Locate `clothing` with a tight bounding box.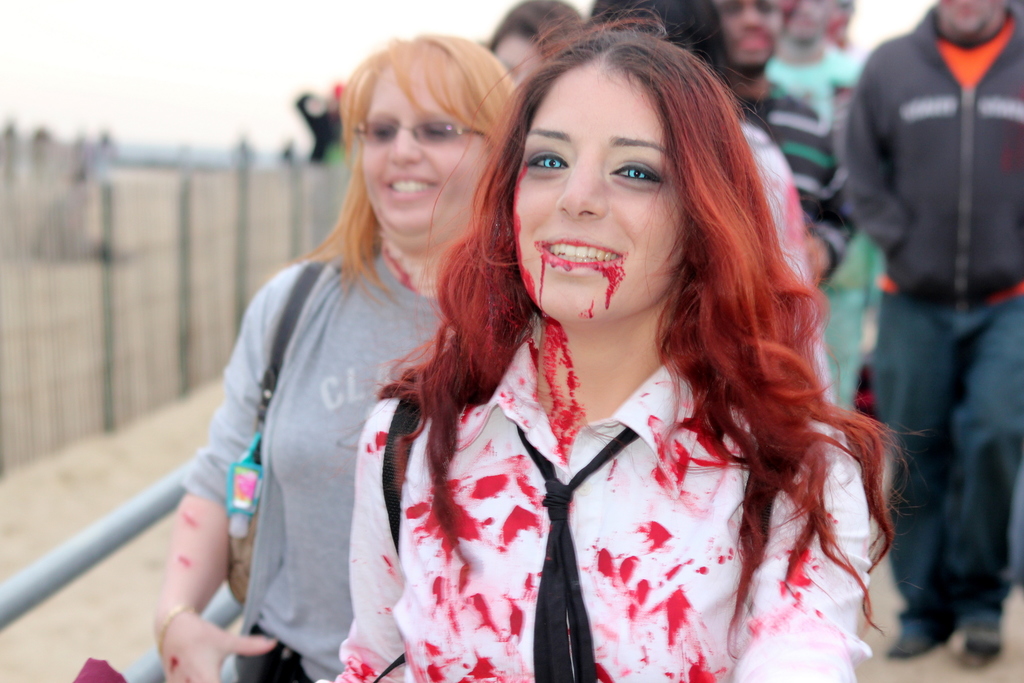
[x1=178, y1=246, x2=459, y2=682].
